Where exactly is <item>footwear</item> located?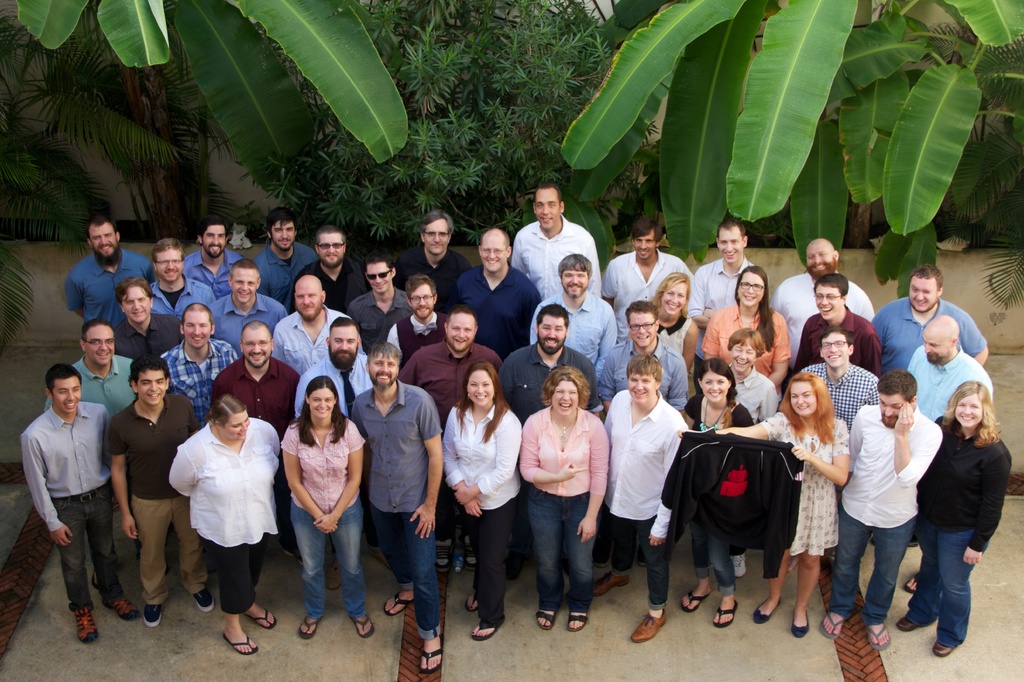
Its bounding box is x1=894 y1=619 x2=922 y2=630.
